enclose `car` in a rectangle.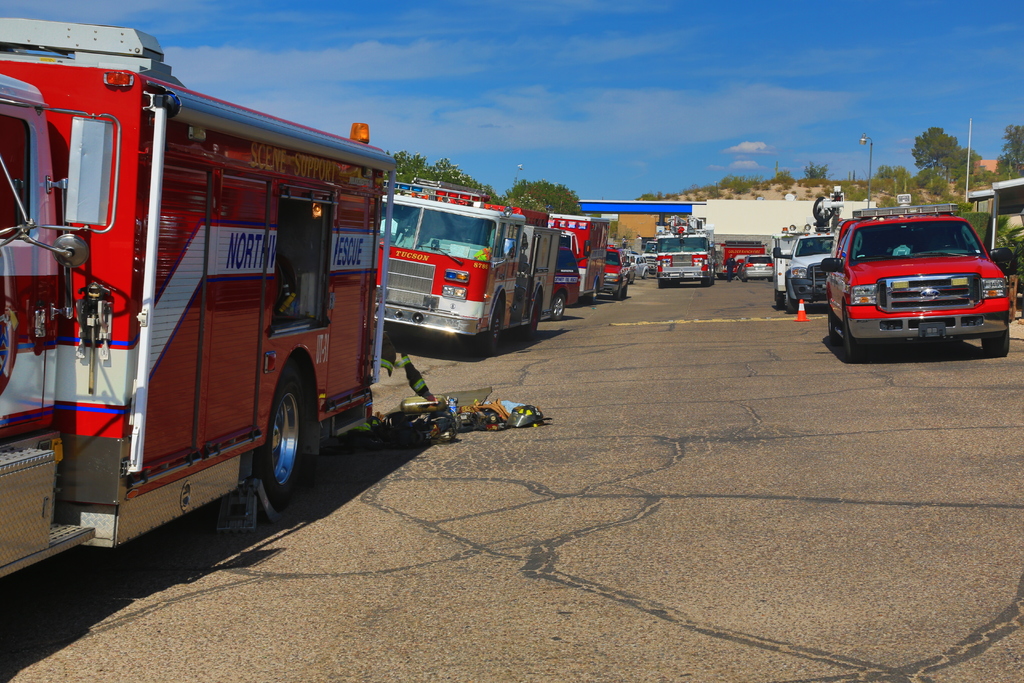
(left=822, top=203, right=1011, bottom=359).
